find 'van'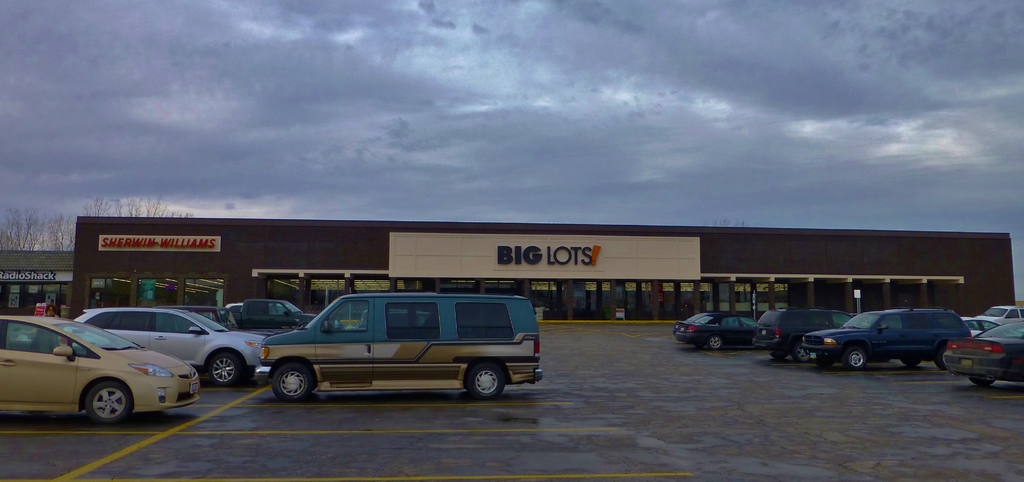
{"left": 234, "top": 295, "right": 314, "bottom": 330}
